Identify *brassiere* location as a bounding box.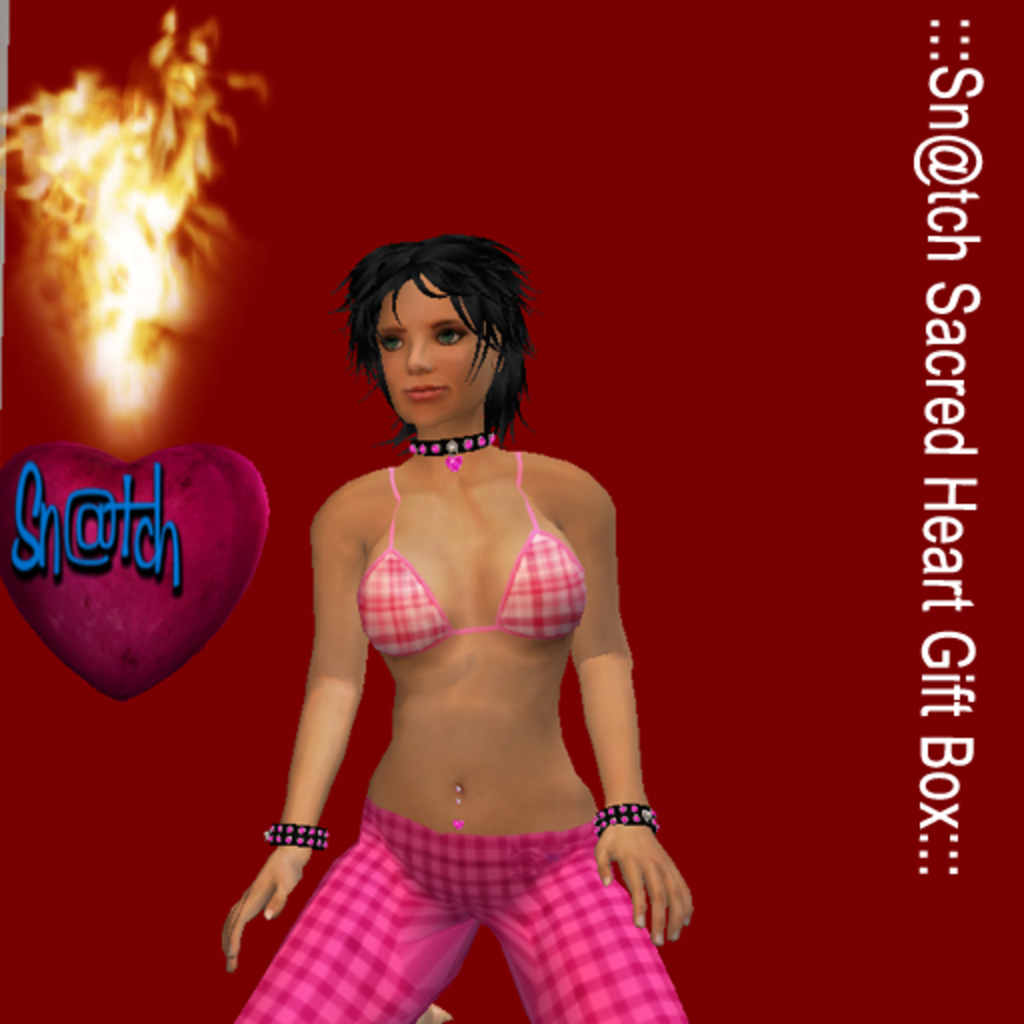
x1=350, y1=440, x2=590, y2=662.
